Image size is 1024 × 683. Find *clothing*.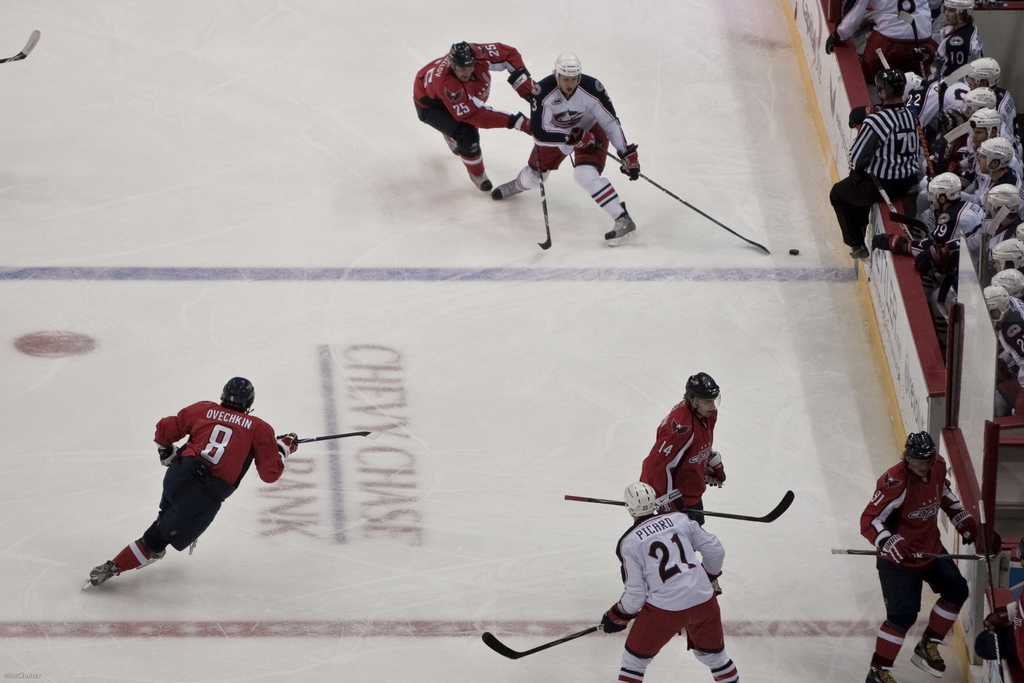
{"x1": 825, "y1": 103, "x2": 925, "y2": 245}.
